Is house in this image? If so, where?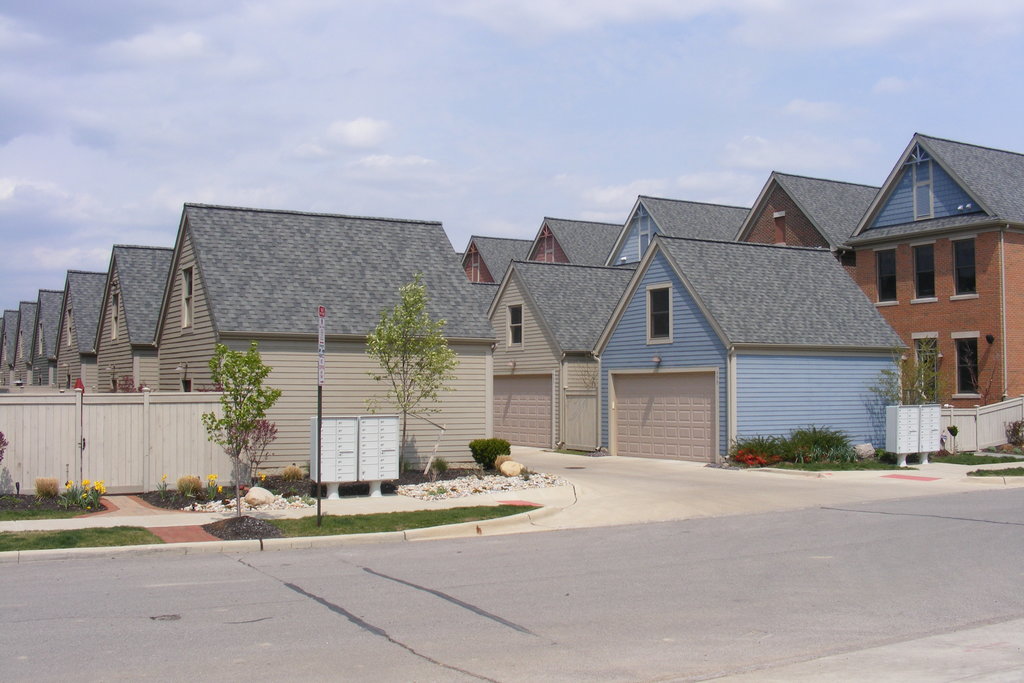
Yes, at rect(48, 267, 94, 391).
